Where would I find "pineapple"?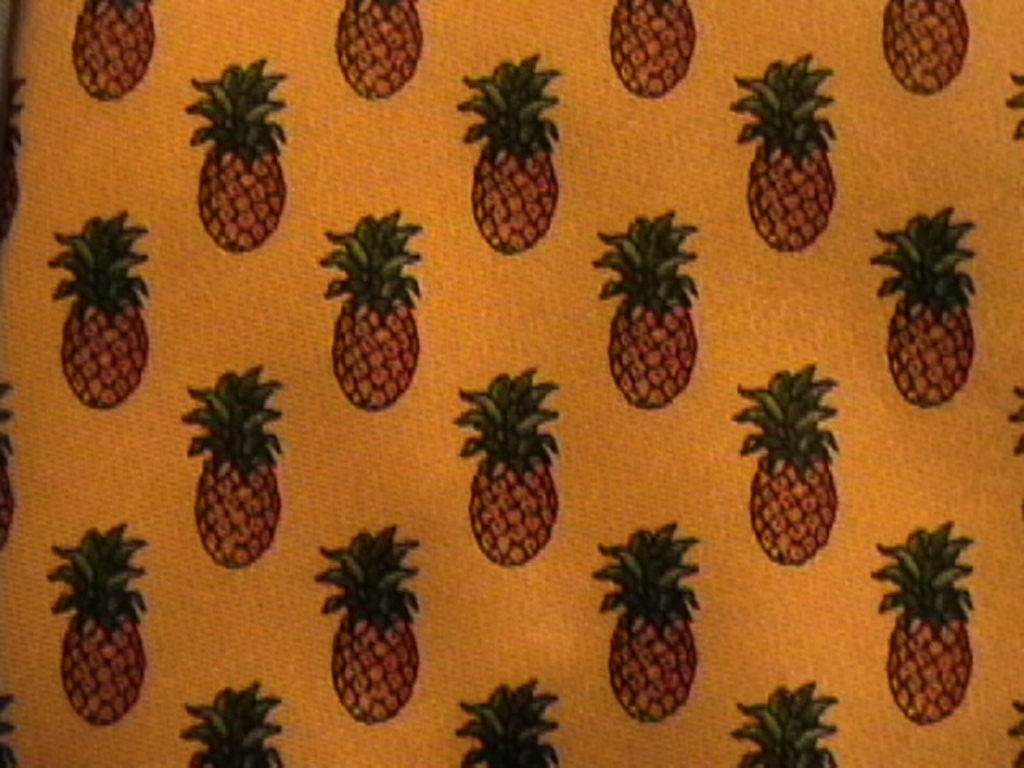
At bbox(453, 51, 563, 254).
